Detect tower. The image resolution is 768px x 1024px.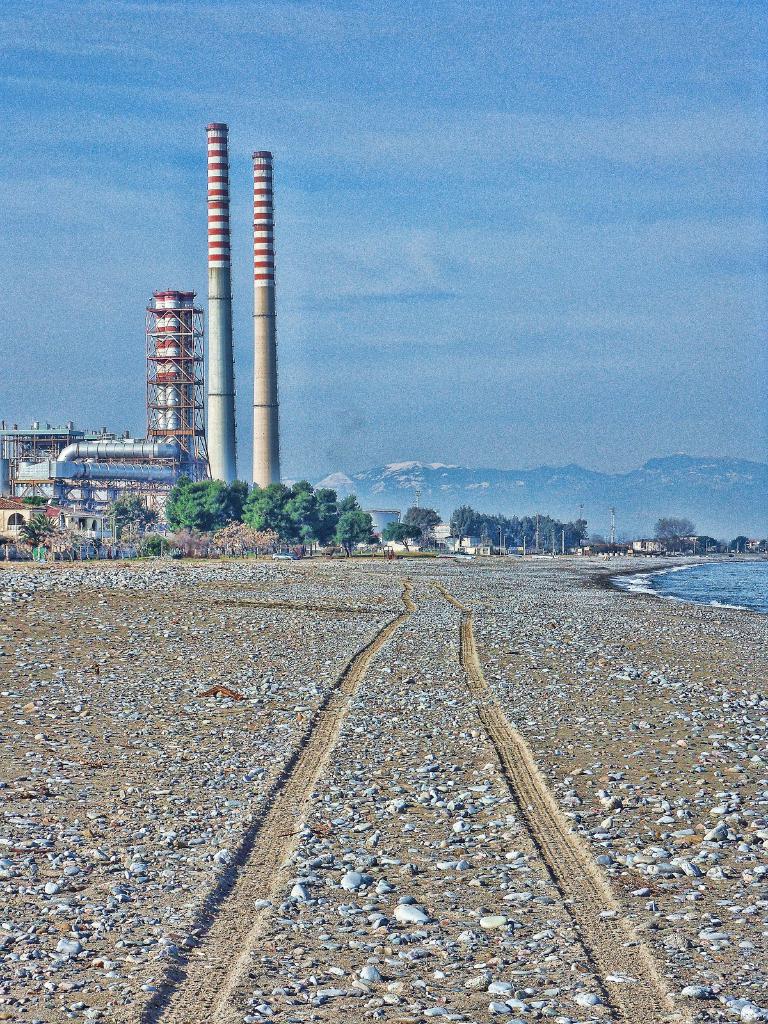
[255,149,284,497].
